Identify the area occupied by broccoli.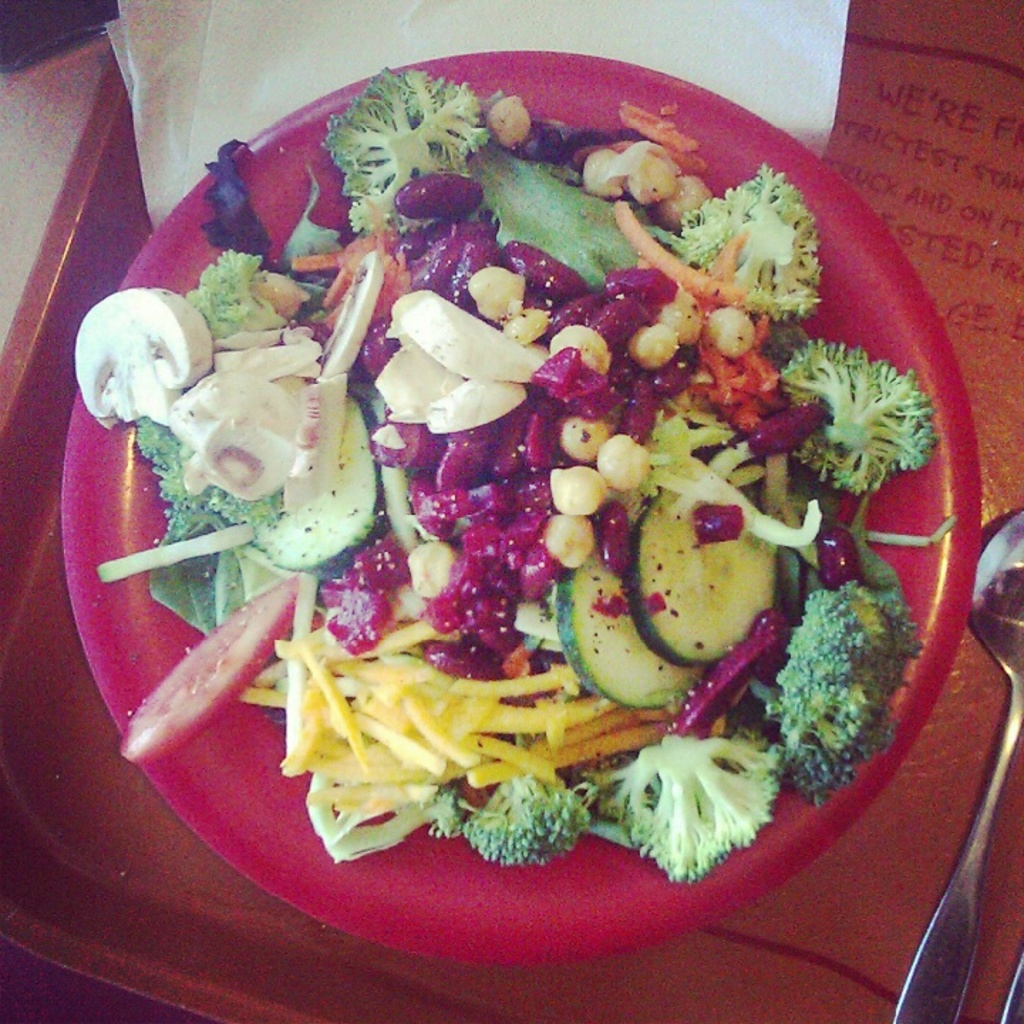
Area: bbox=(582, 728, 789, 889).
